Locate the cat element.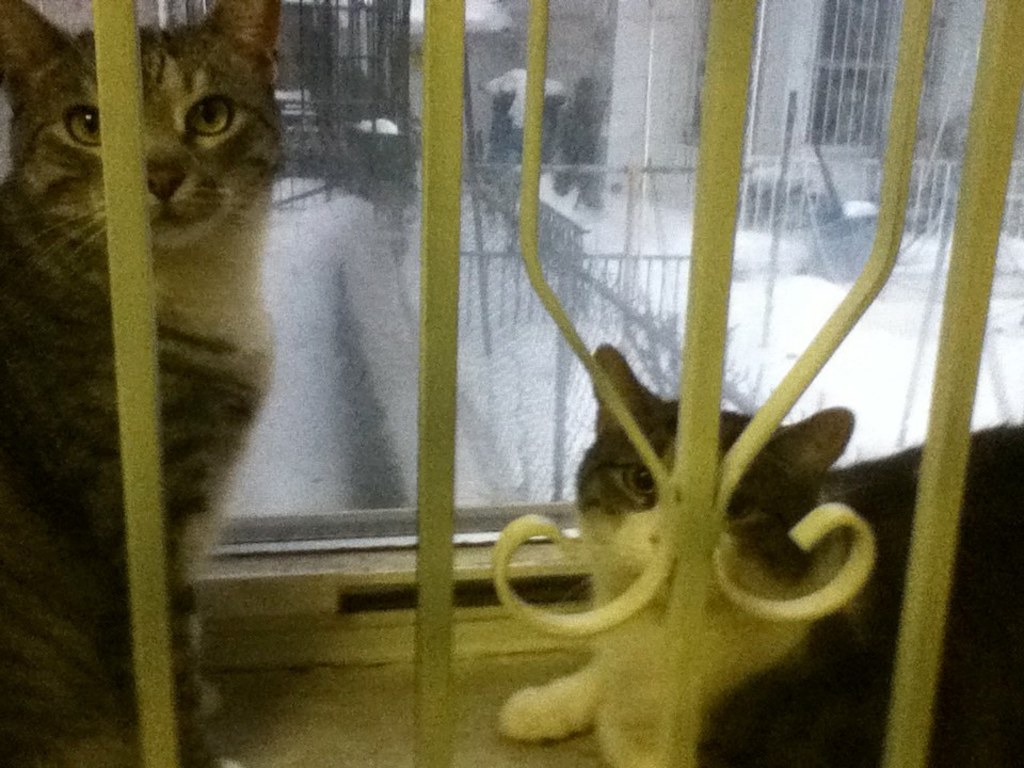
Element bbox: <bbox>0, 0, 279, 767</bbox>.
